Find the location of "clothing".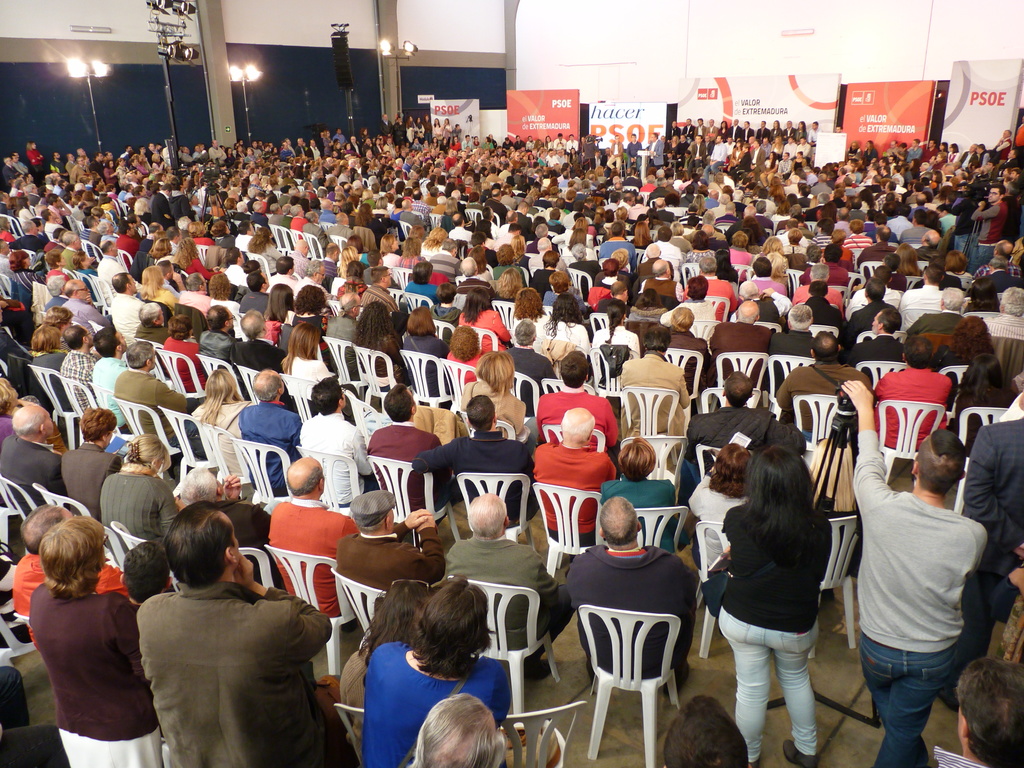
Location: bbox=[841, 296, 906, 336].
